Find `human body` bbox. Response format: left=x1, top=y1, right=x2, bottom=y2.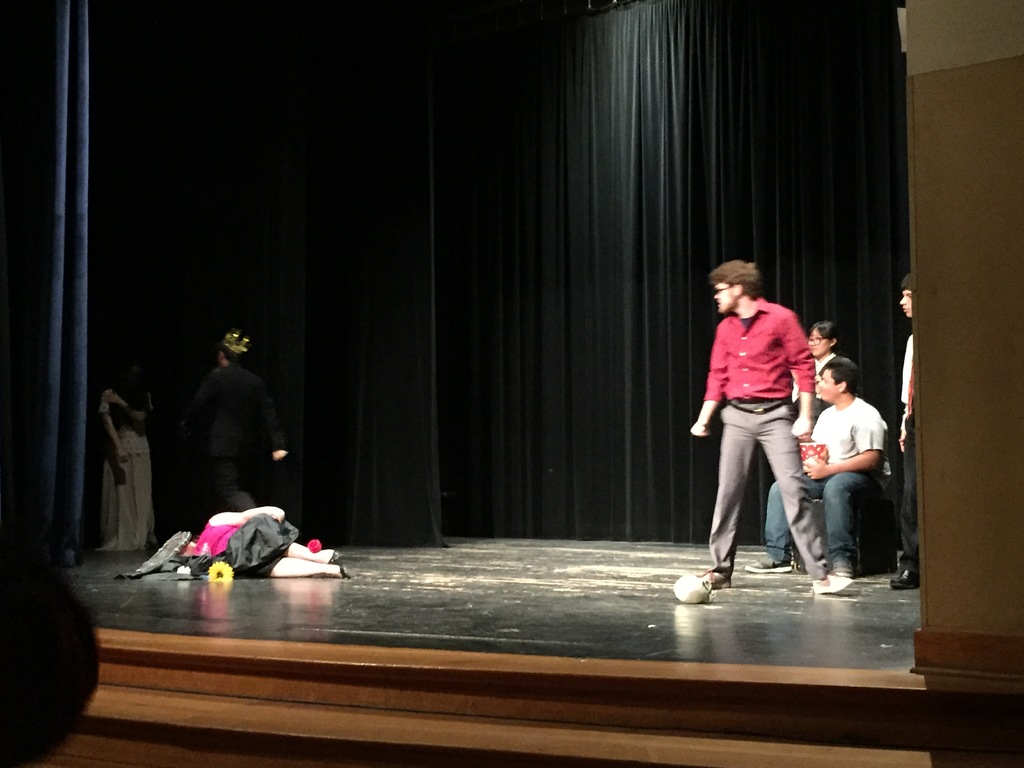
left=889, top=268, right=916, bottom=589.
